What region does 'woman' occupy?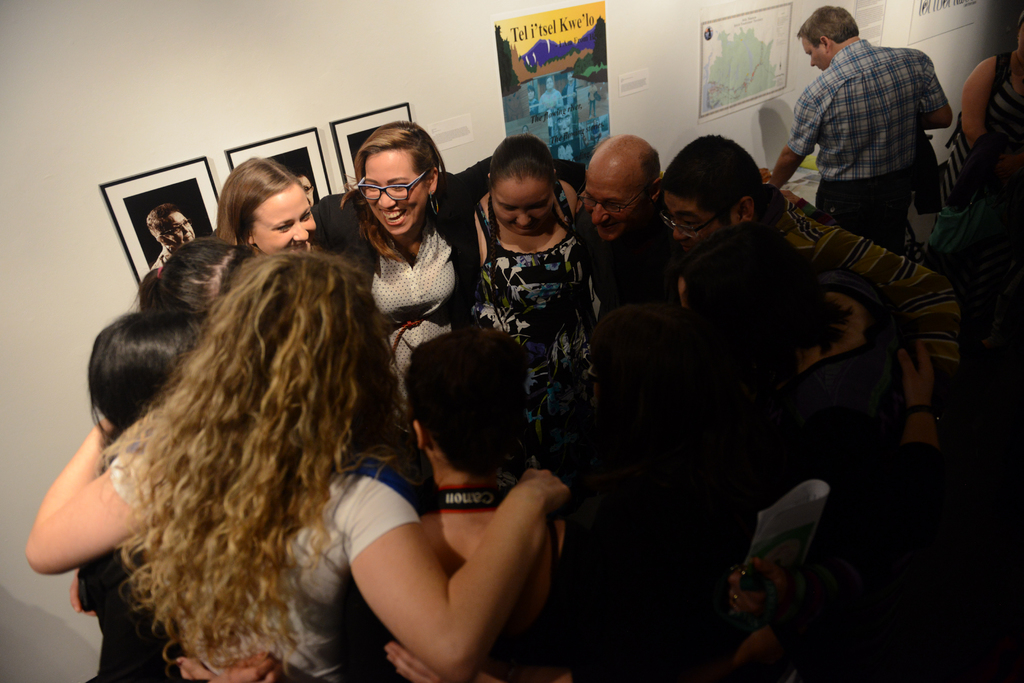
[312, 118, 582, 436].
